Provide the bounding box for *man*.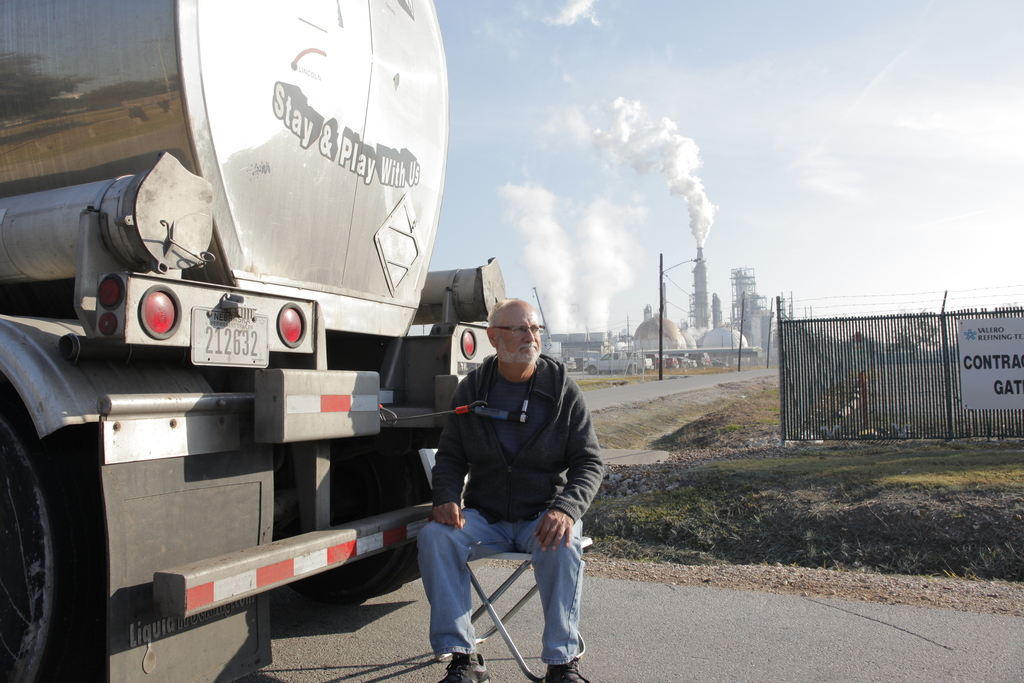
(412, 296, 607, 682).
